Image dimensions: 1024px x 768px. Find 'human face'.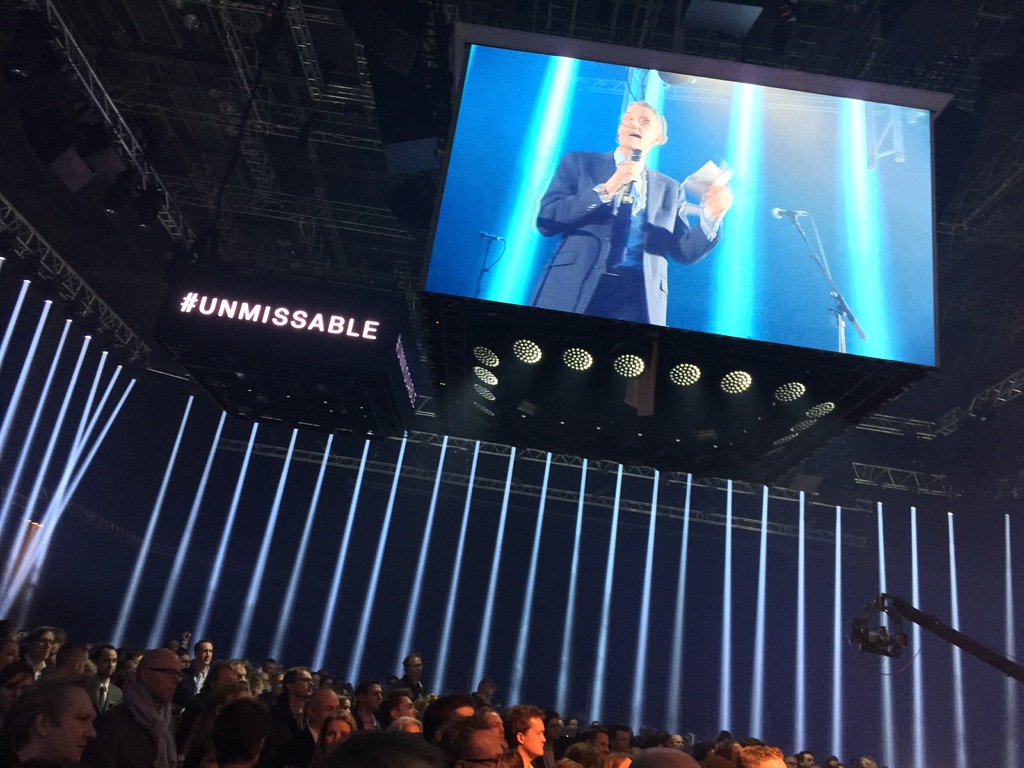
bbox(200, 640, 212, 666).
